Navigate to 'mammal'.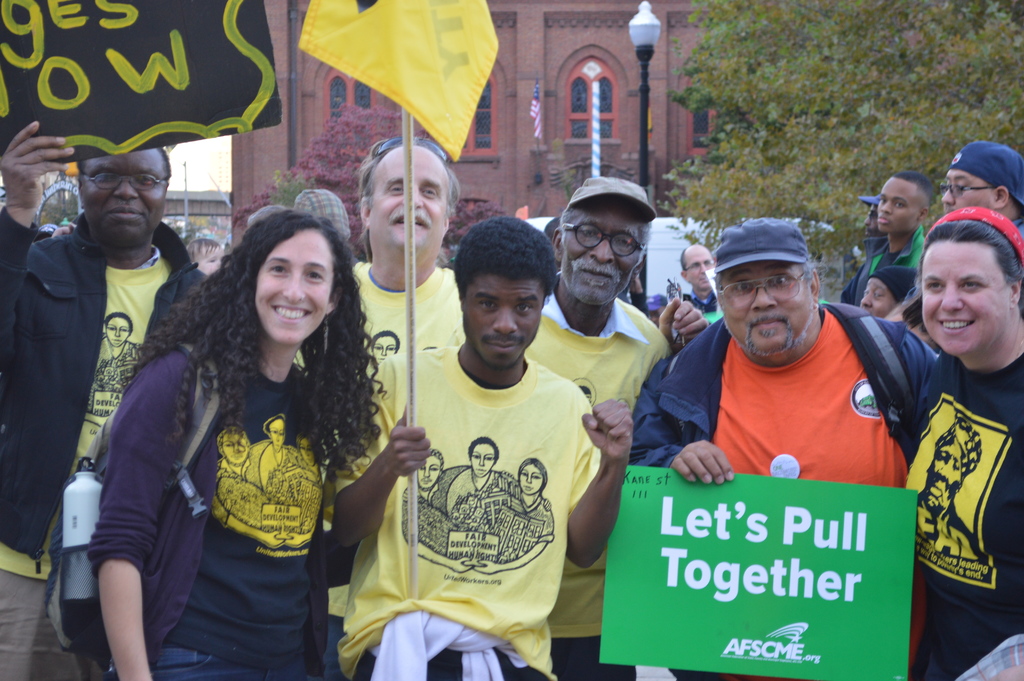
Navigation target: locate(399, 443, 473, 571).
